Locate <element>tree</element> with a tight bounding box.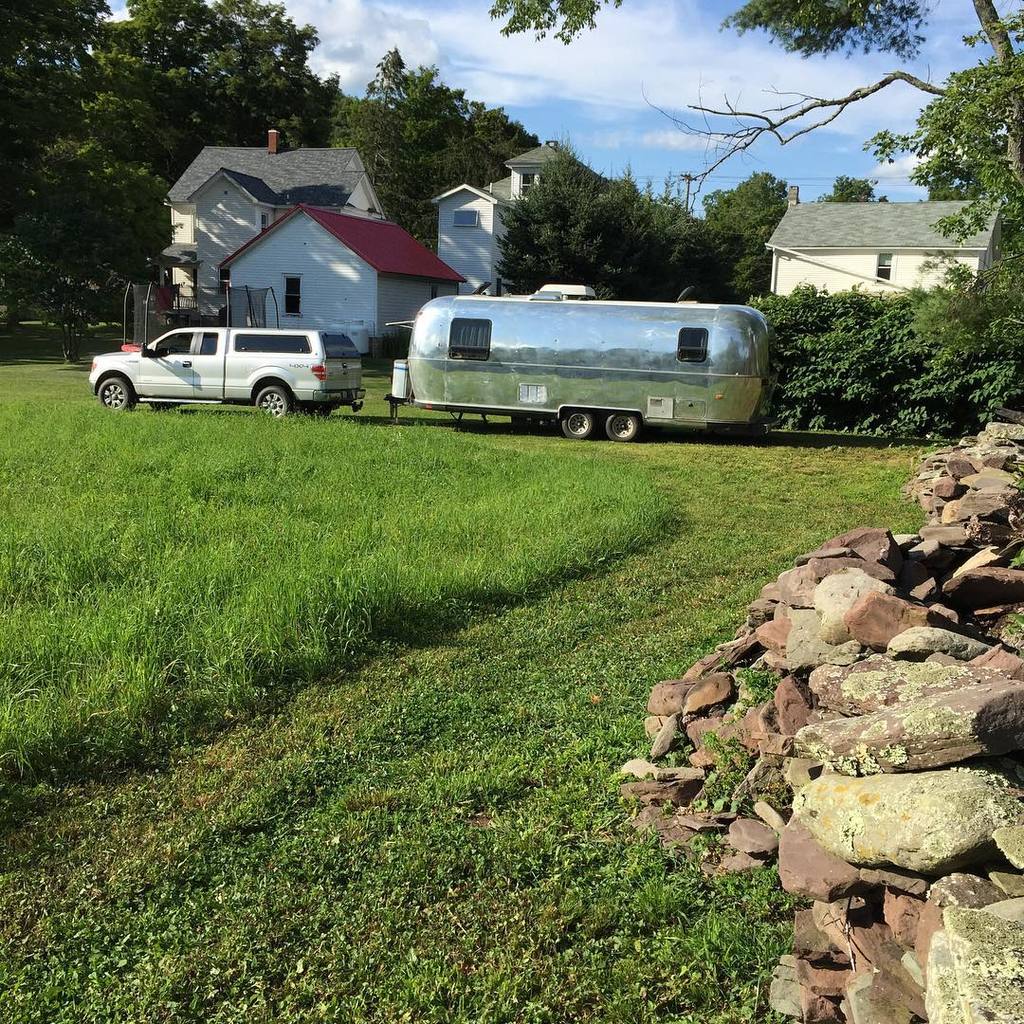
l=341, t=42, r=418, b=227.
